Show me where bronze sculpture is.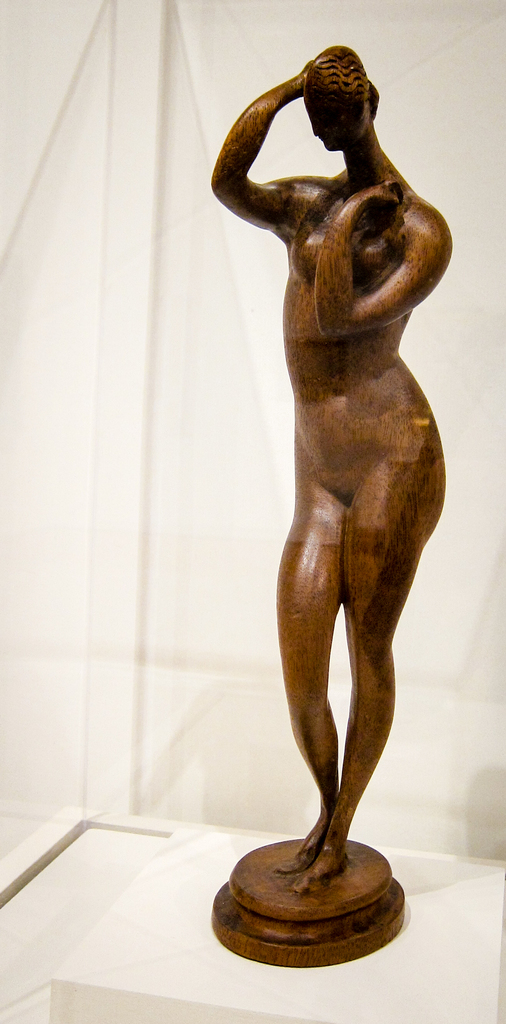
bronze sculpture is at left=152, top=13, right=439, bottom=916.
